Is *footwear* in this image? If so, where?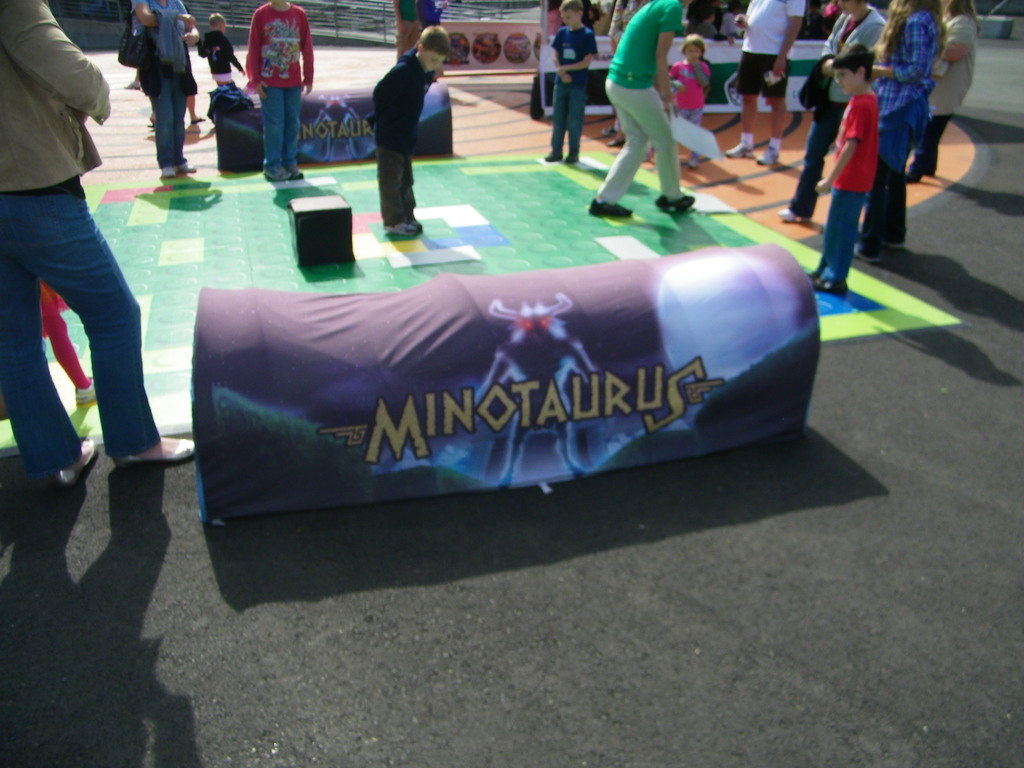
Yes, at box(906, 166, 924, 185).
